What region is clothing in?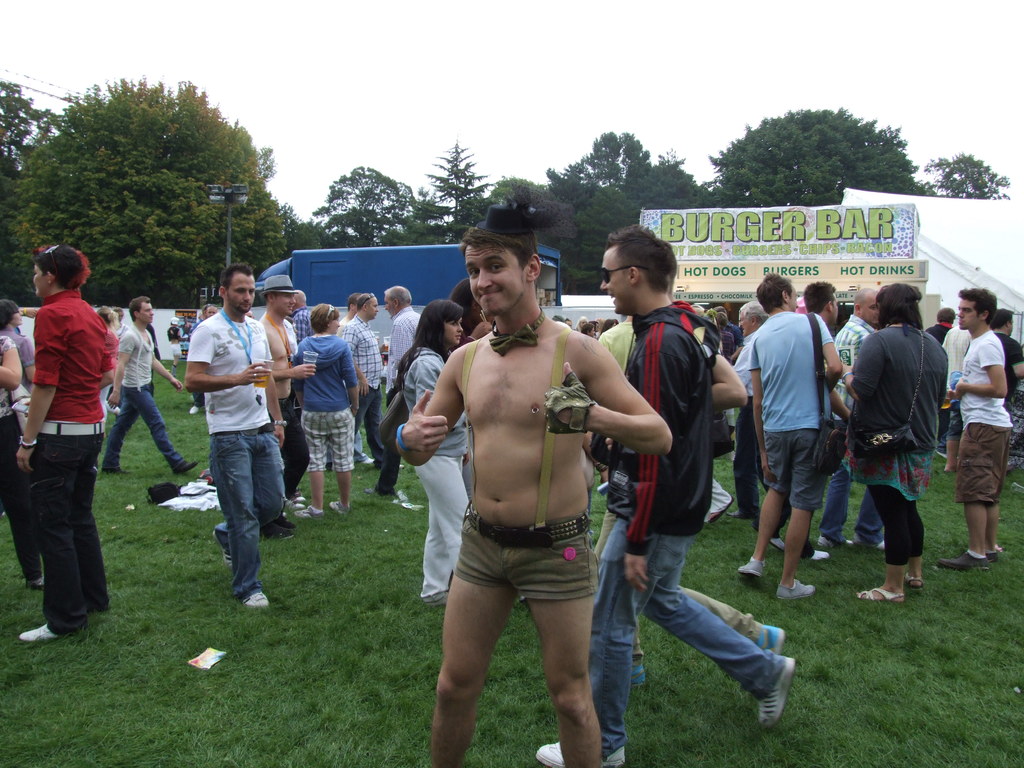
x1=830, y1=313, x2=887, y2=541.
